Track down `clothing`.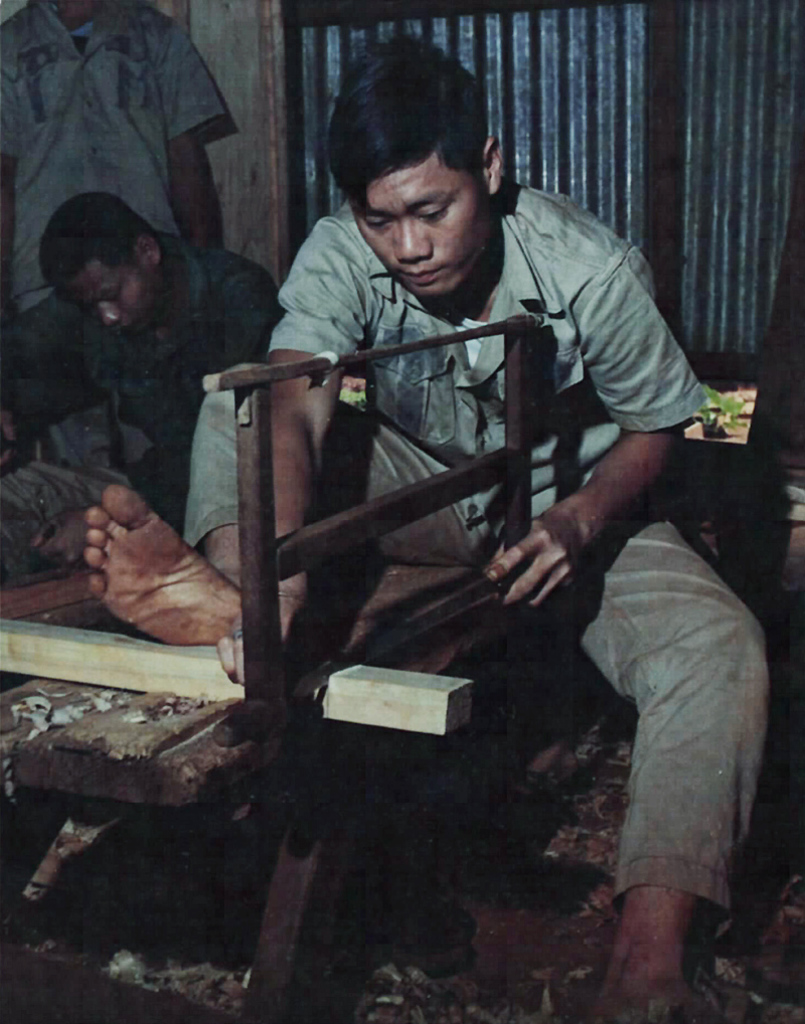
Tracked to {"x1": 10, "y1": 257, "x2": 303, "y2": 484}.
